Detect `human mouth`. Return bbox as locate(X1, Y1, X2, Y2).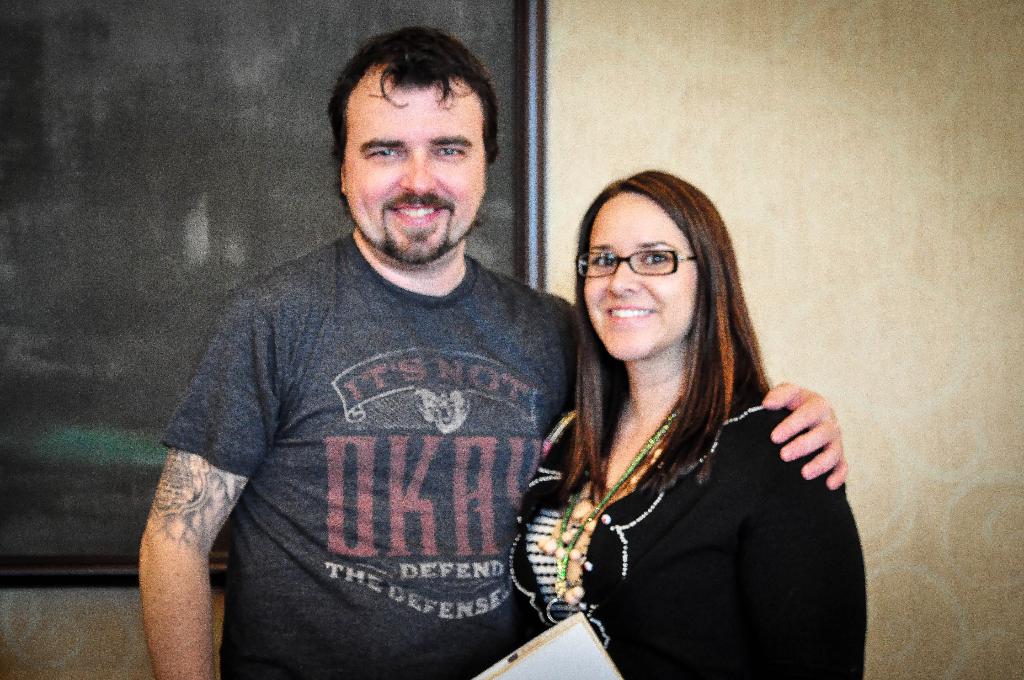
locate(390, 202, 451, 228).
